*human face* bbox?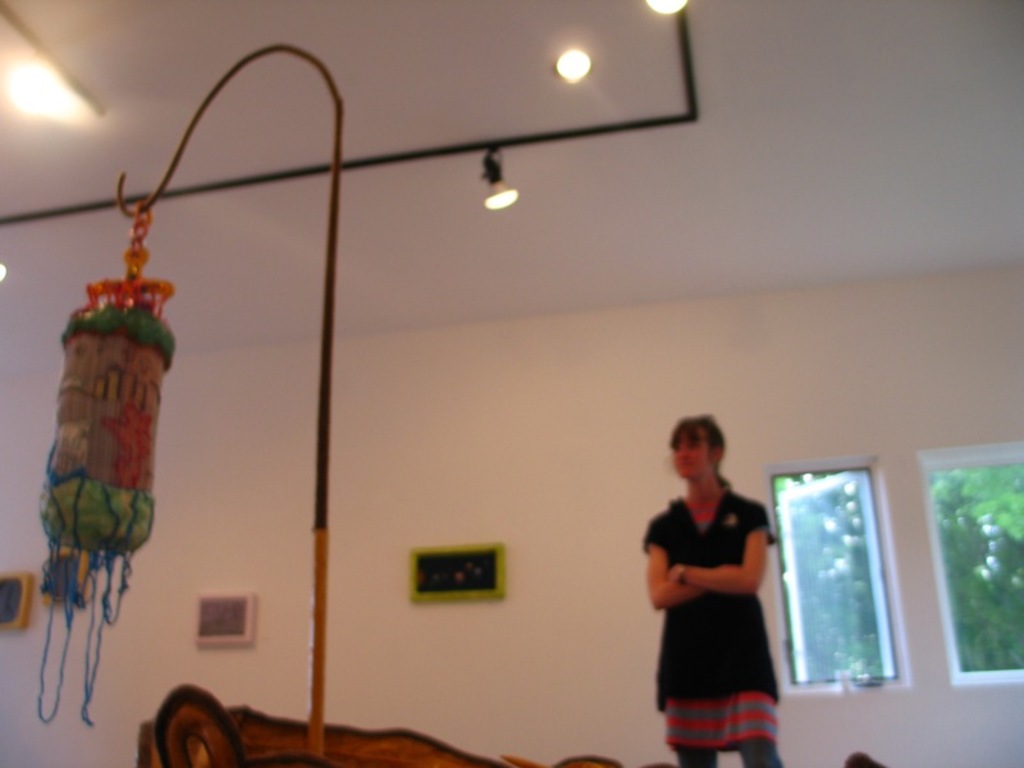
left=672, top=424, right=714, bottom=481
